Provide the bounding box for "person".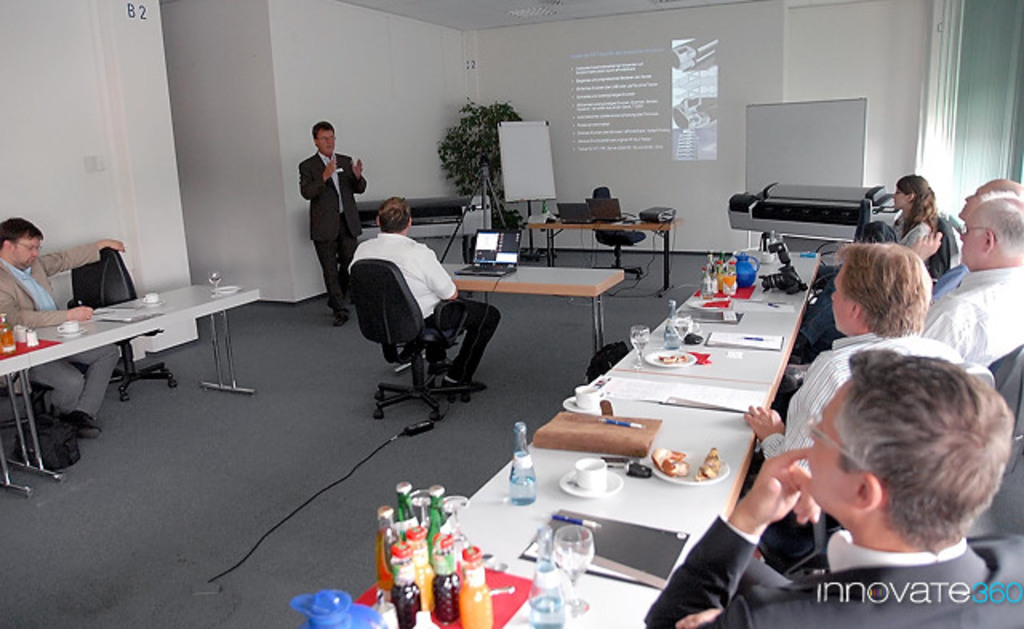
detection(290, 115, 354, 309).
